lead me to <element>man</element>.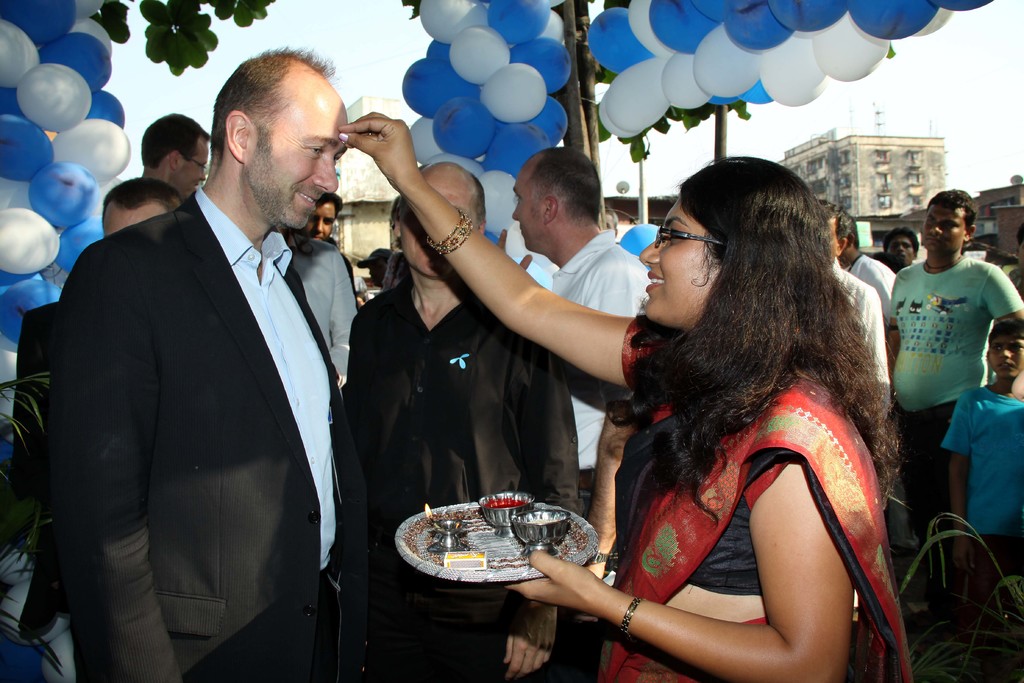
Lead to detection(140, 113, 211, 204).
